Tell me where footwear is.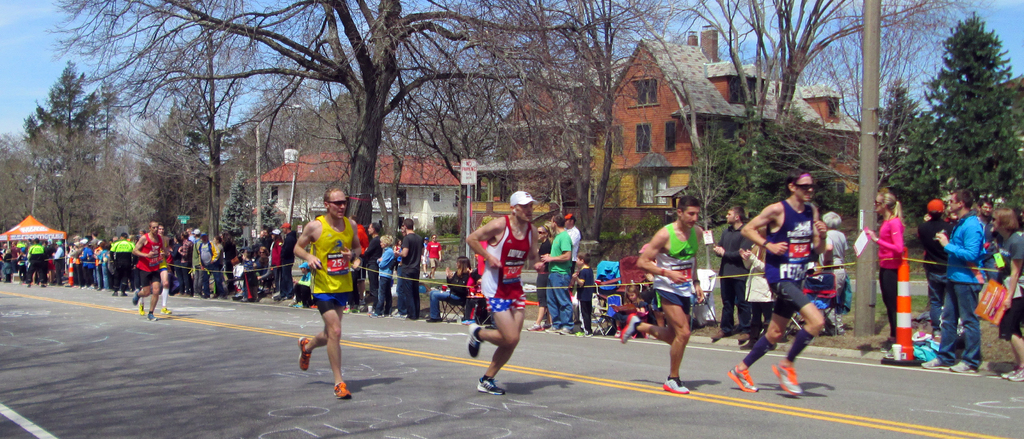
footwear is at bbox=(563, 326, 569, 333).
